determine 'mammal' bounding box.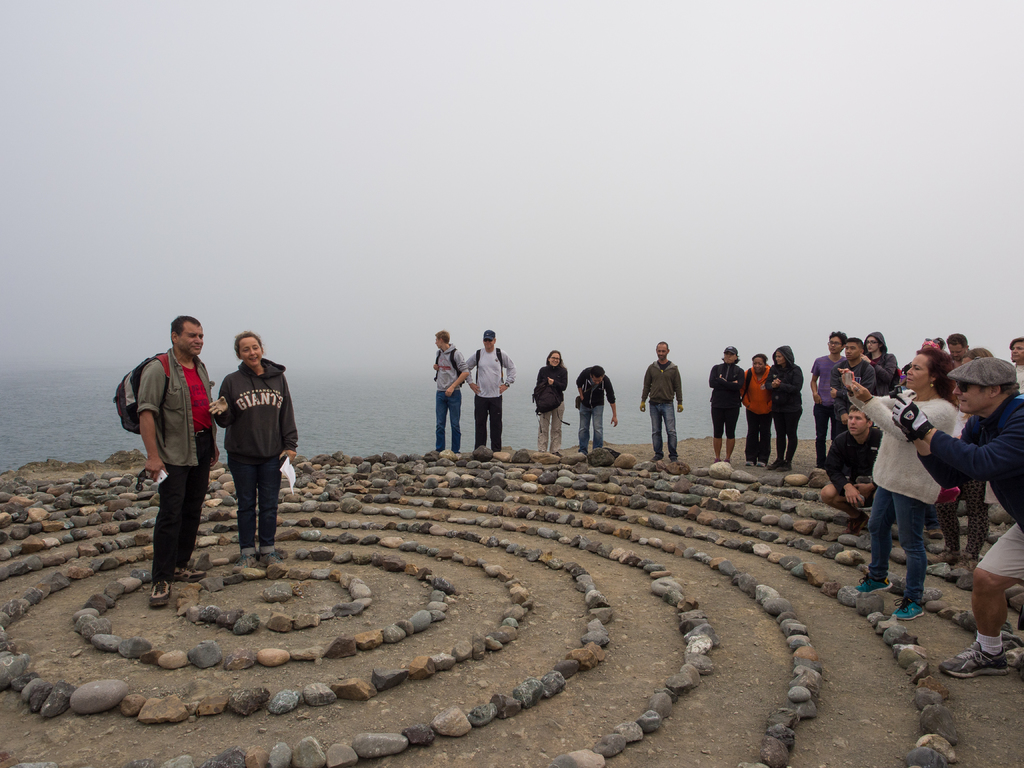
Determined: select_region(858, 328, 898, 397).
